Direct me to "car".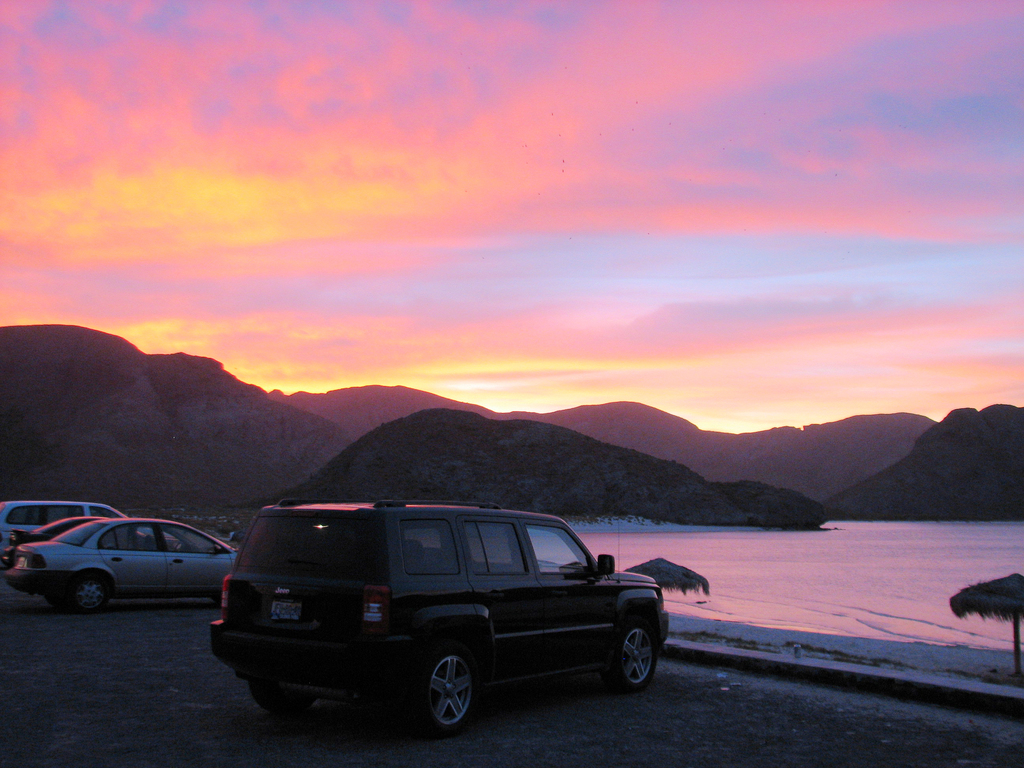
Direction: 0,513,213,569.
